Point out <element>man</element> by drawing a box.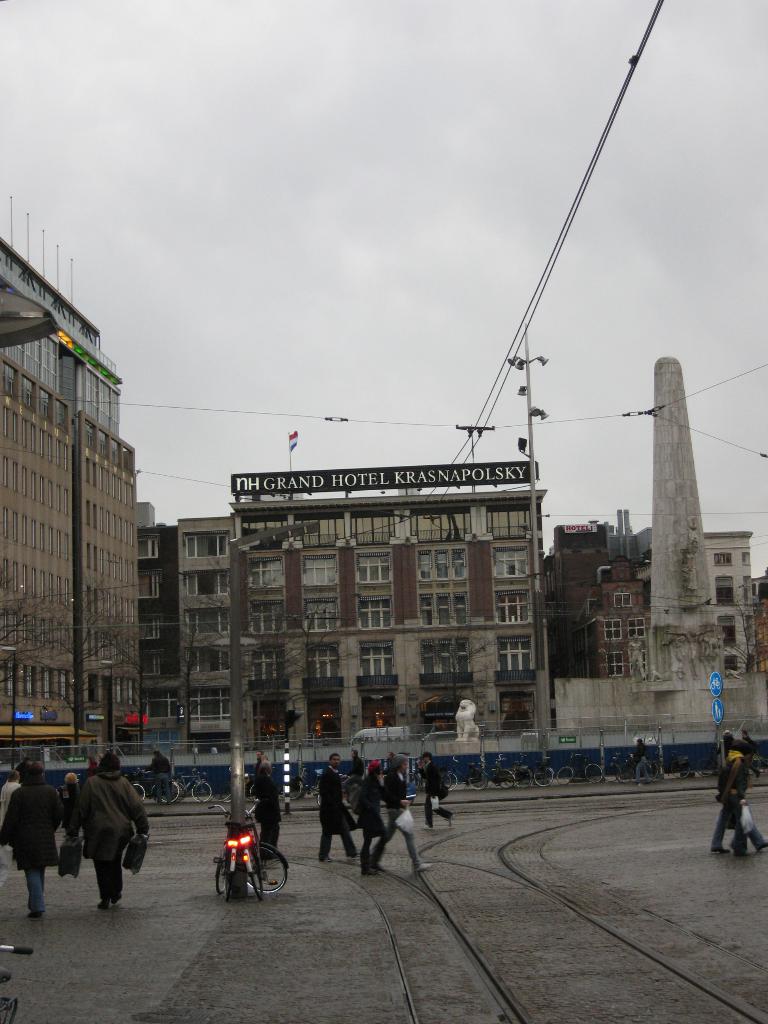
146:748:172:806.
